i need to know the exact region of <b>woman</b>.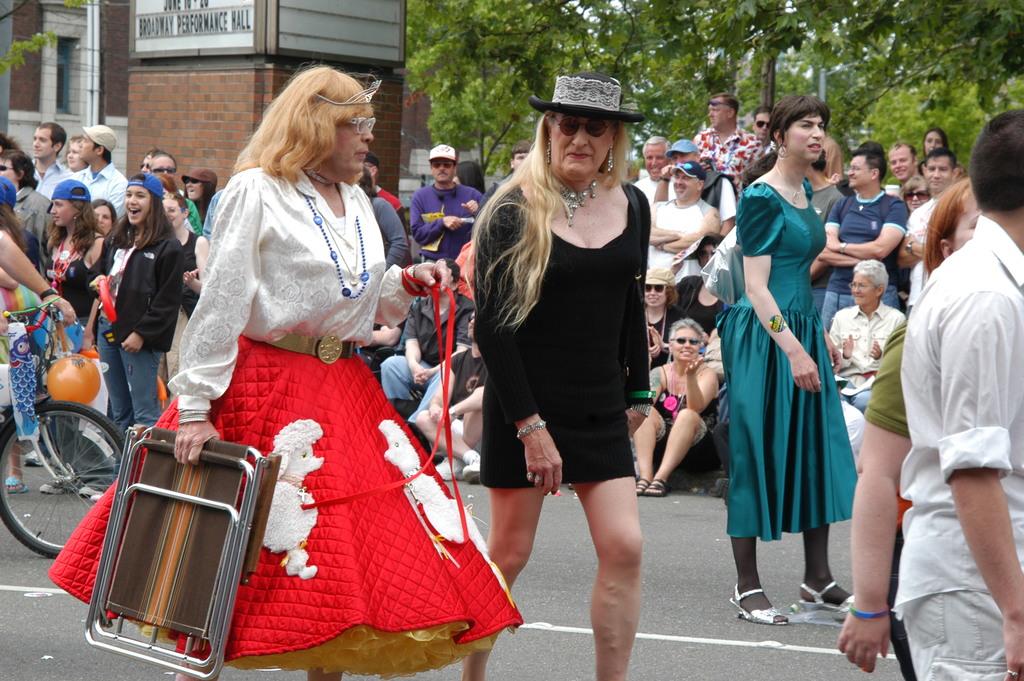
Region: 81 174 184 504.
